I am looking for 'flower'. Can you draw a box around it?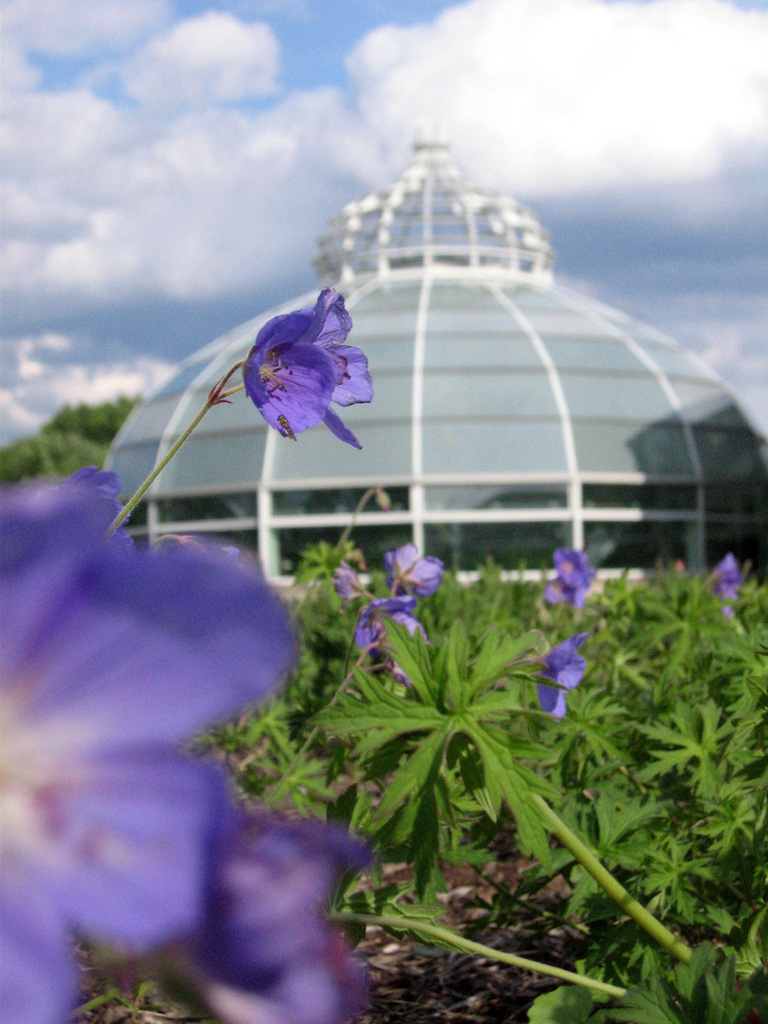
Sure, the bounding box is {"x1": 239, "y1": 310, "x2": 331, "y2": 436}.
